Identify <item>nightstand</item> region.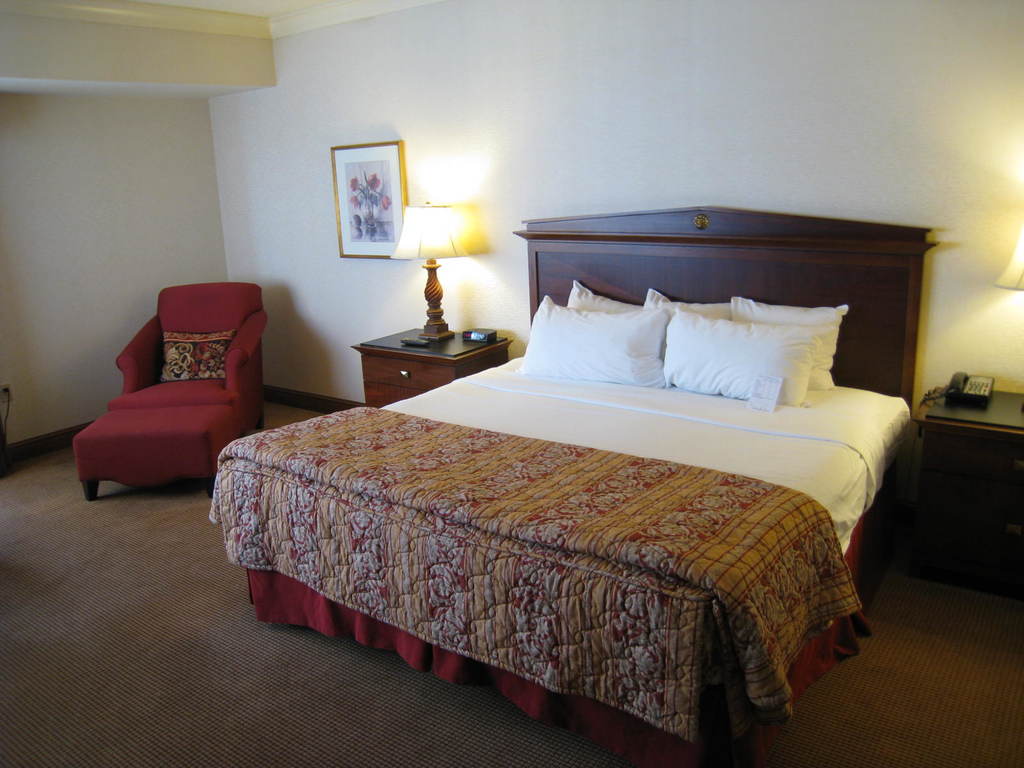
Region: <box>335,312,506,406</box>.
